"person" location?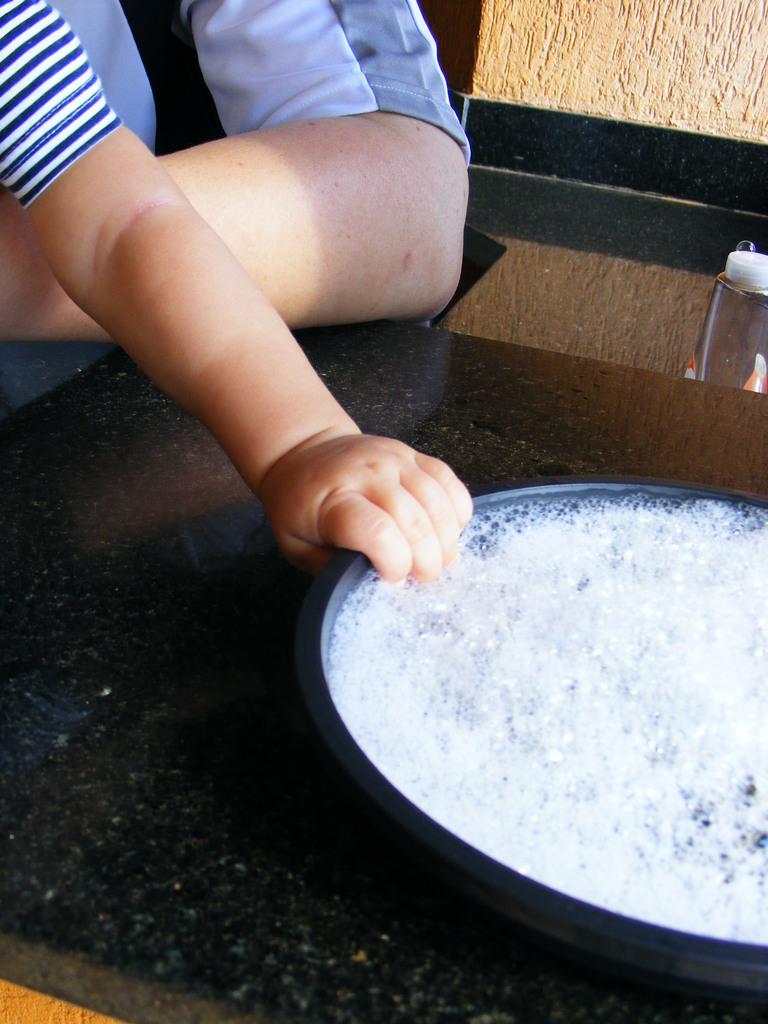
l=0, t=0, r=476, b=344
